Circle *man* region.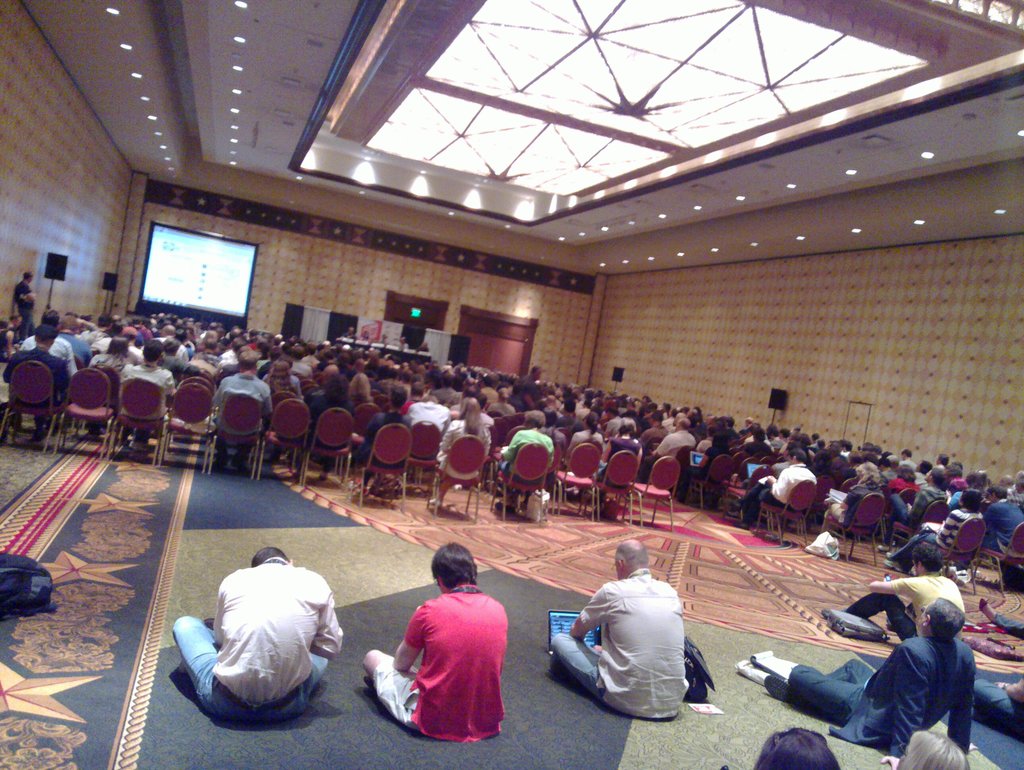
Region: (x1=164, y1=546, x2=336, y2=725).
